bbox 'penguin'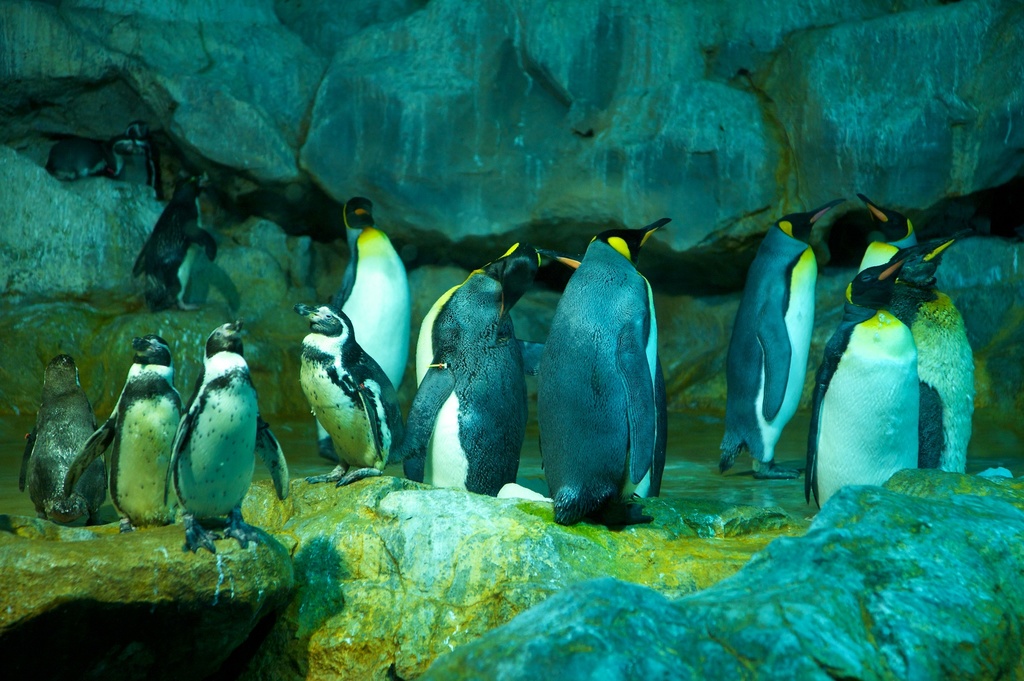
left=125, top=164, right=225, bottom=322
